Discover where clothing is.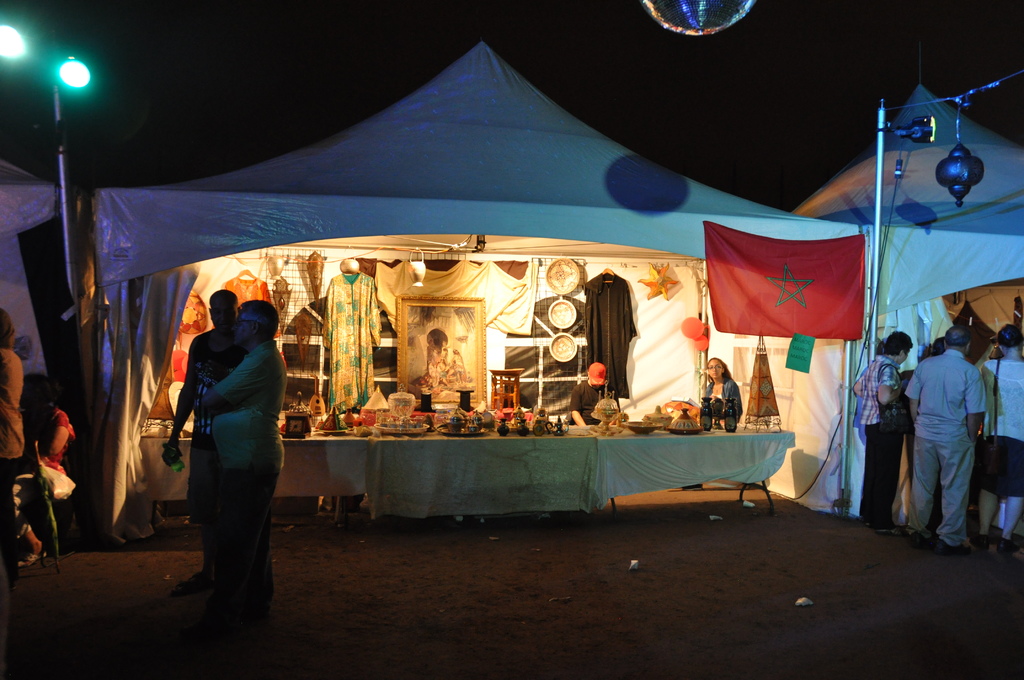
Discovered at locate(29, 409, 79, 494).
